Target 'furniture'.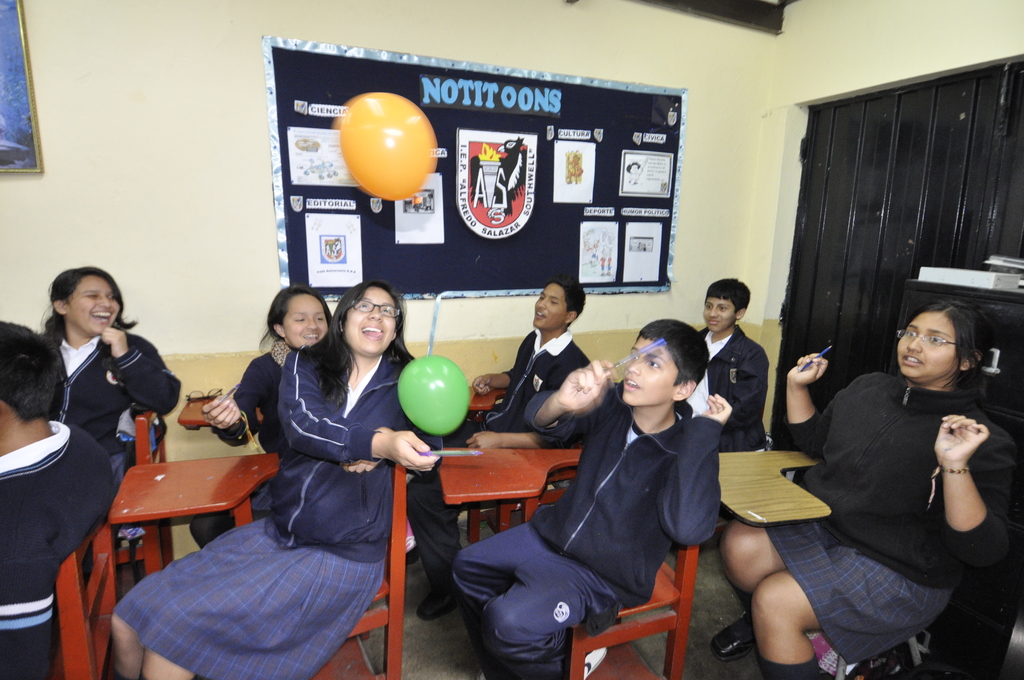
Target region: box=[176, 393, 264, 424].
